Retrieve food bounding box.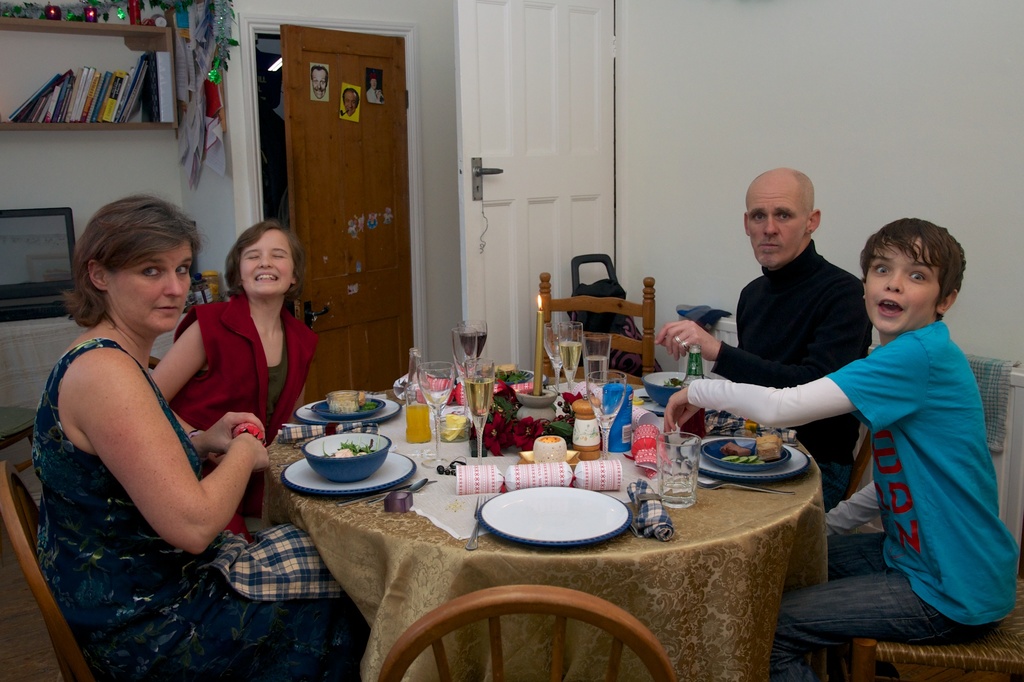
Bounding box: (480,362,530,384).
